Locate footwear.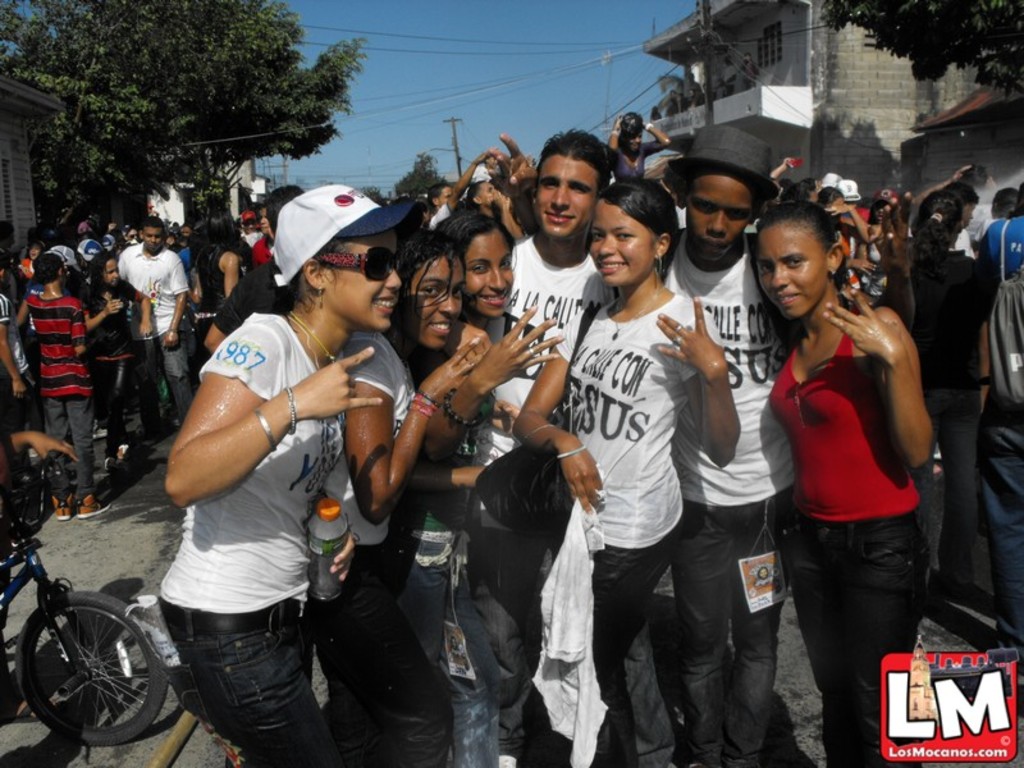
Bounding box: 122,436,131,460.
